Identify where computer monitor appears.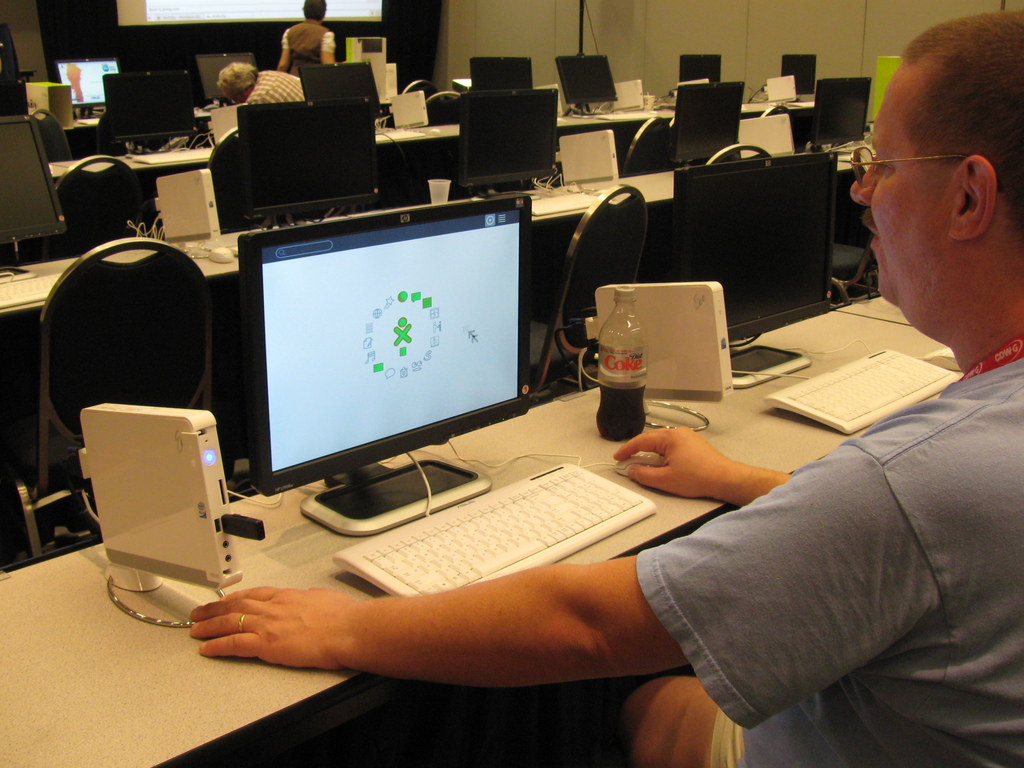
Appears at bbox(816, 73, 876, 161).
